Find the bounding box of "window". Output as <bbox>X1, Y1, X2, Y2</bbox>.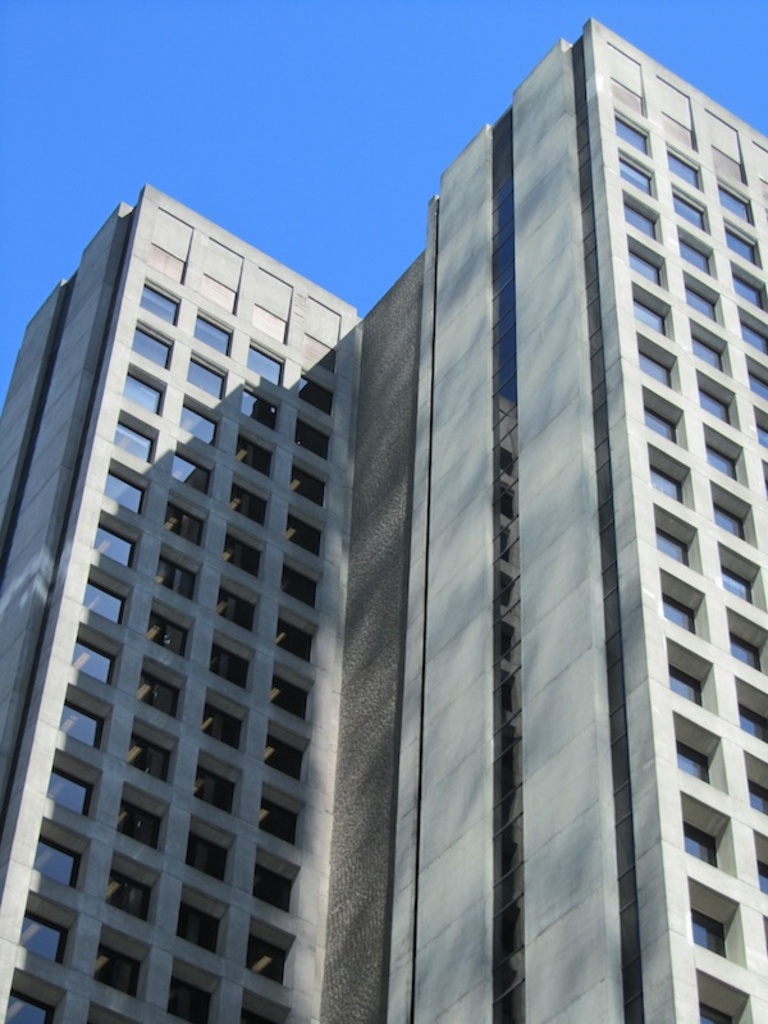
<bbox>186, 817, 232, 883</bbox>.
